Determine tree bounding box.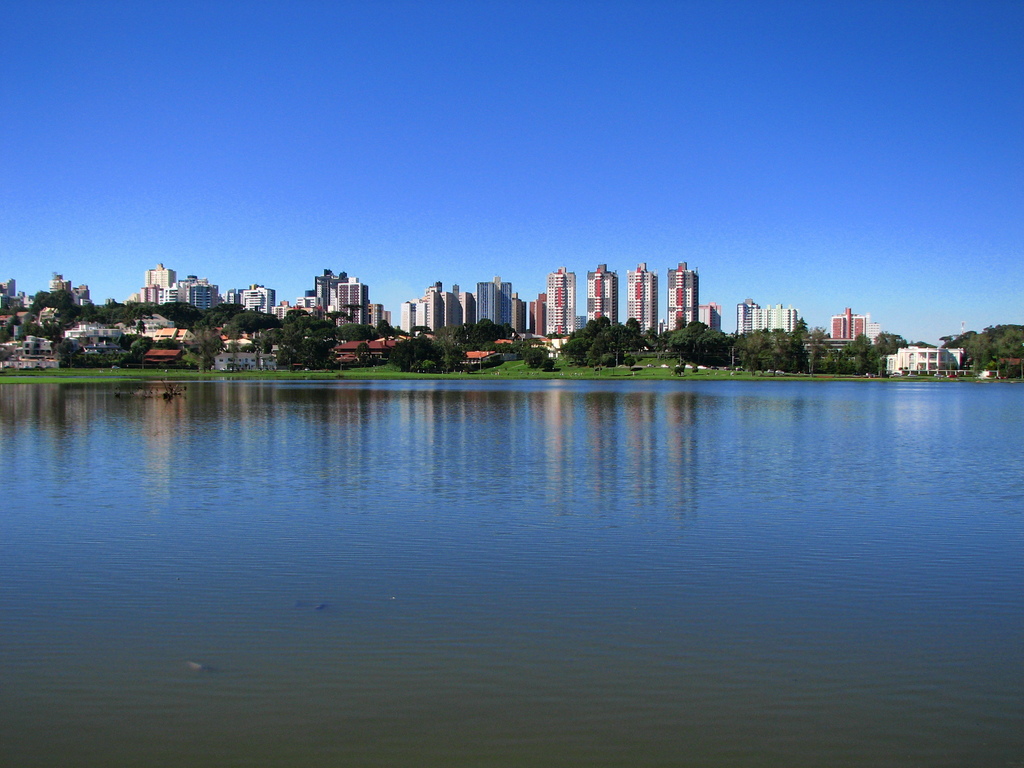
Determined: <bbox>129, 333, 156, 356</bbox>.
